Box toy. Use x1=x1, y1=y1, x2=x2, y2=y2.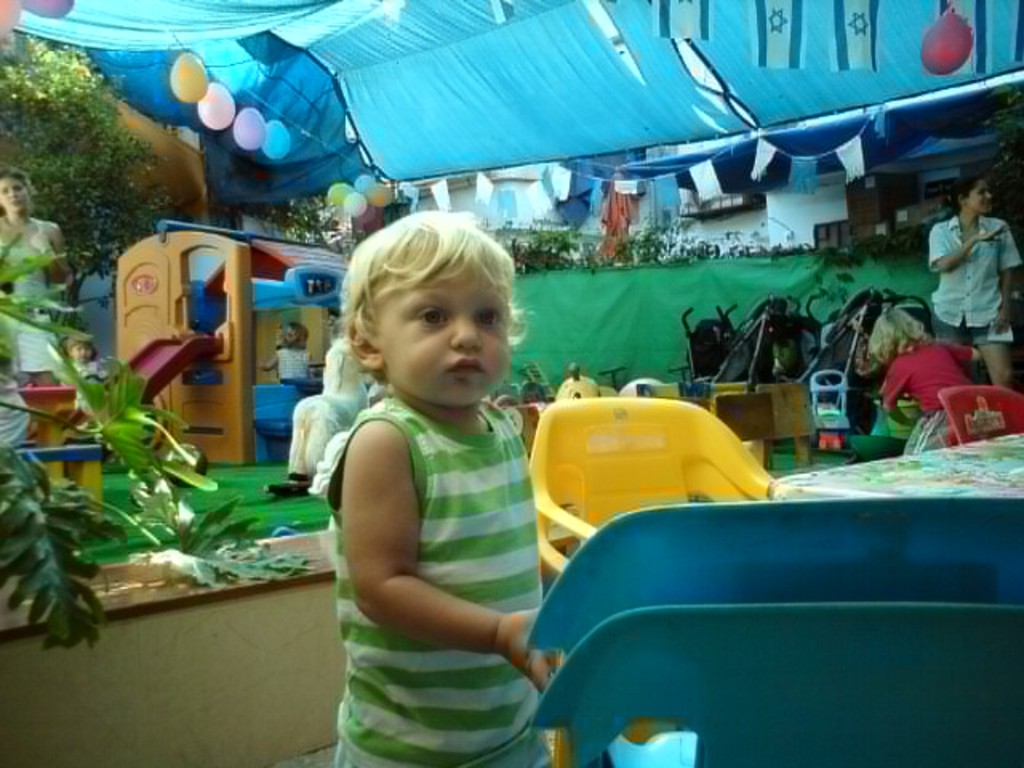
x1=235, y1=106, x2=261, y2=155.
